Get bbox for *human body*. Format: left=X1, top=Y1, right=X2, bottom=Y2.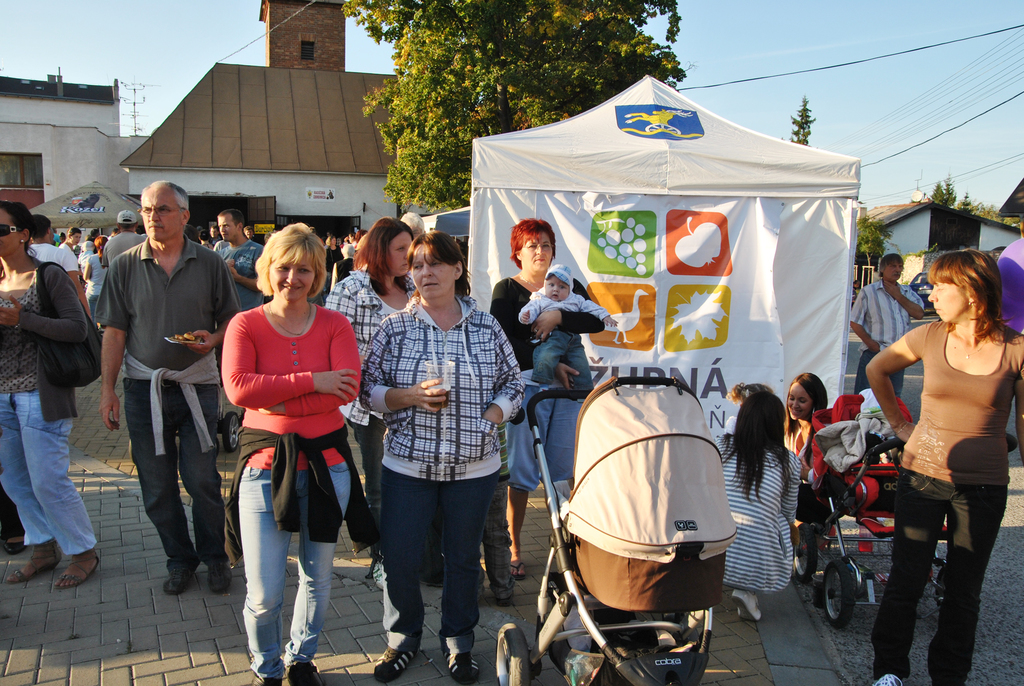
left=0, top=196, right=109, bottom=598.
